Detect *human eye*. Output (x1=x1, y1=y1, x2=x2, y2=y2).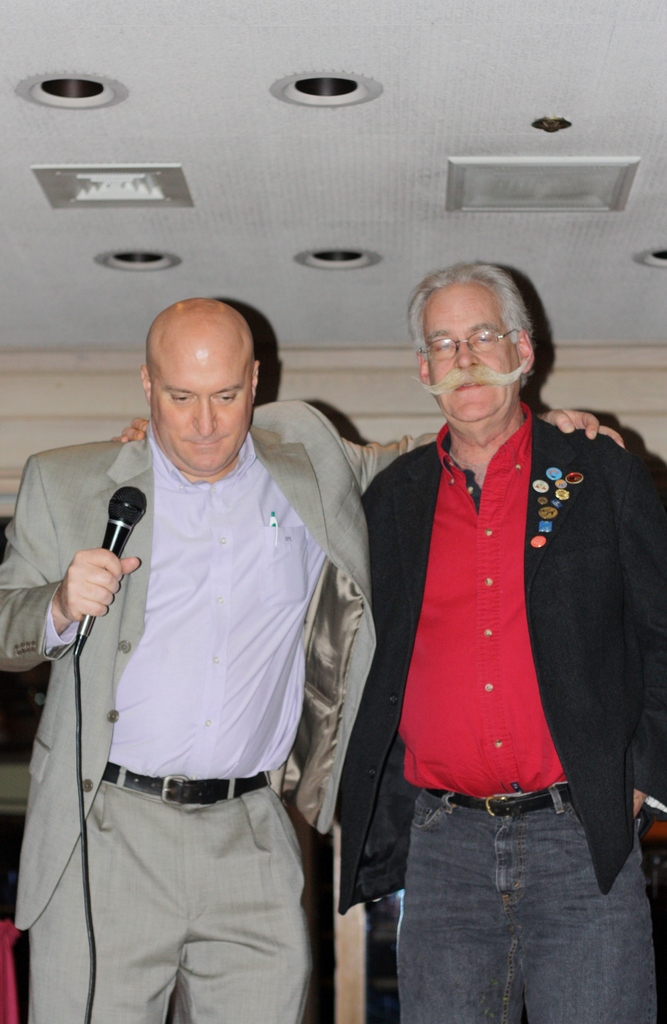
(x1=173, y1=394, x2=192, y2=407).
